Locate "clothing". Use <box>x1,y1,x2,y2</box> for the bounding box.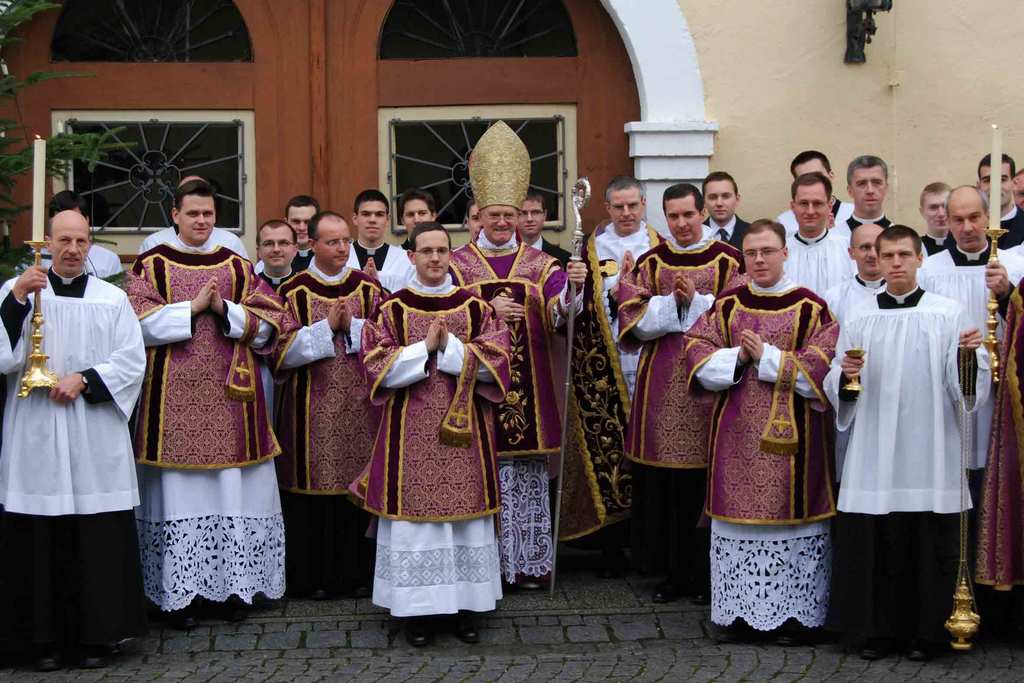
<box>922,227,945,257</box>.
